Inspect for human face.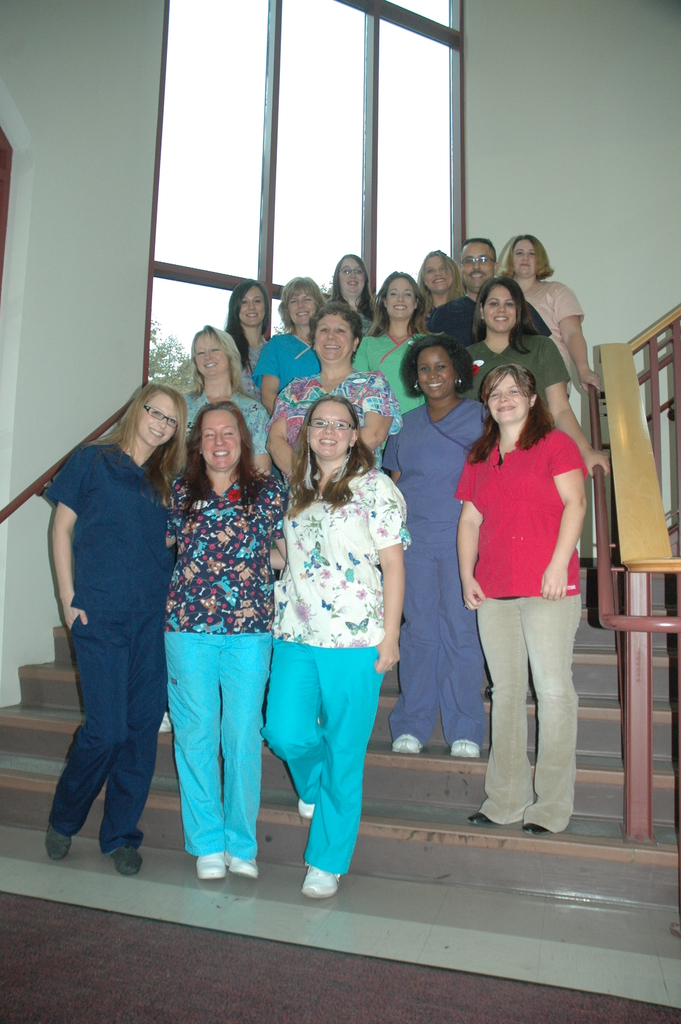
Inspection: x1=291 y1=294 x2=317 y2=321.
